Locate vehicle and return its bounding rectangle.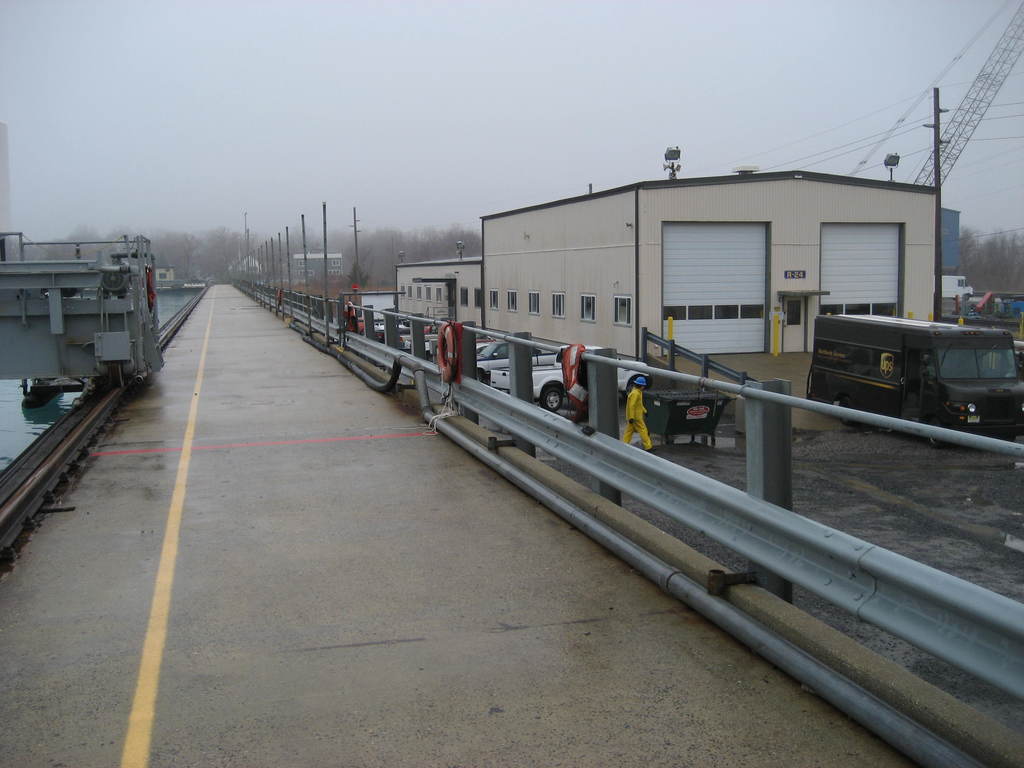
804, 310, 1023, 445.
